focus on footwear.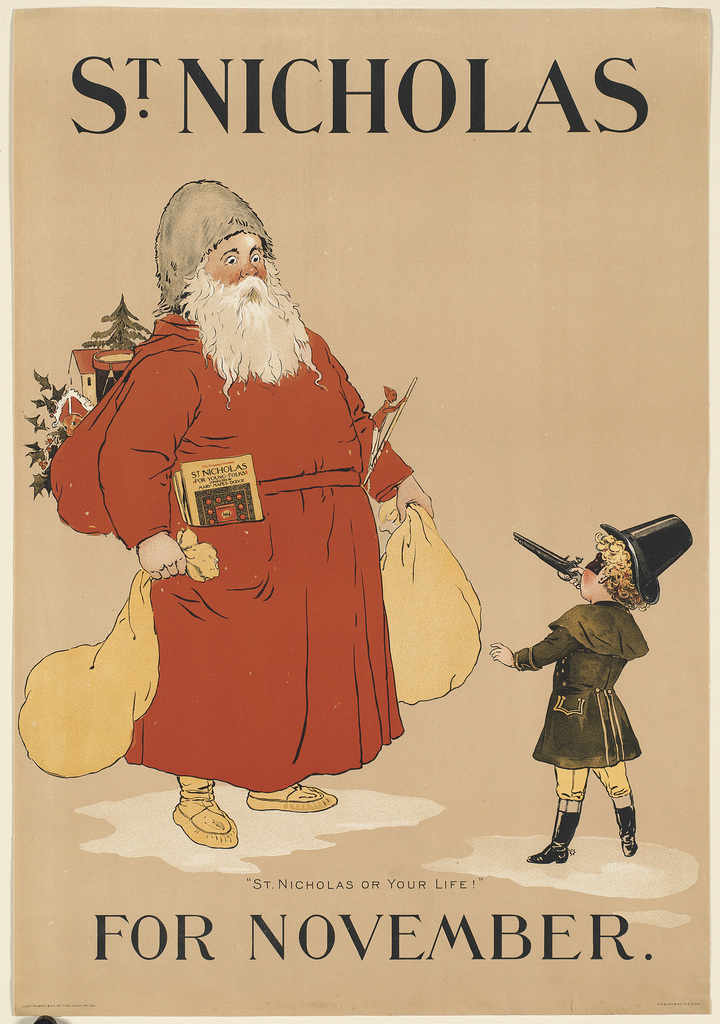
Focused at (x1=611, y1=792, x2=637, y2=857).
